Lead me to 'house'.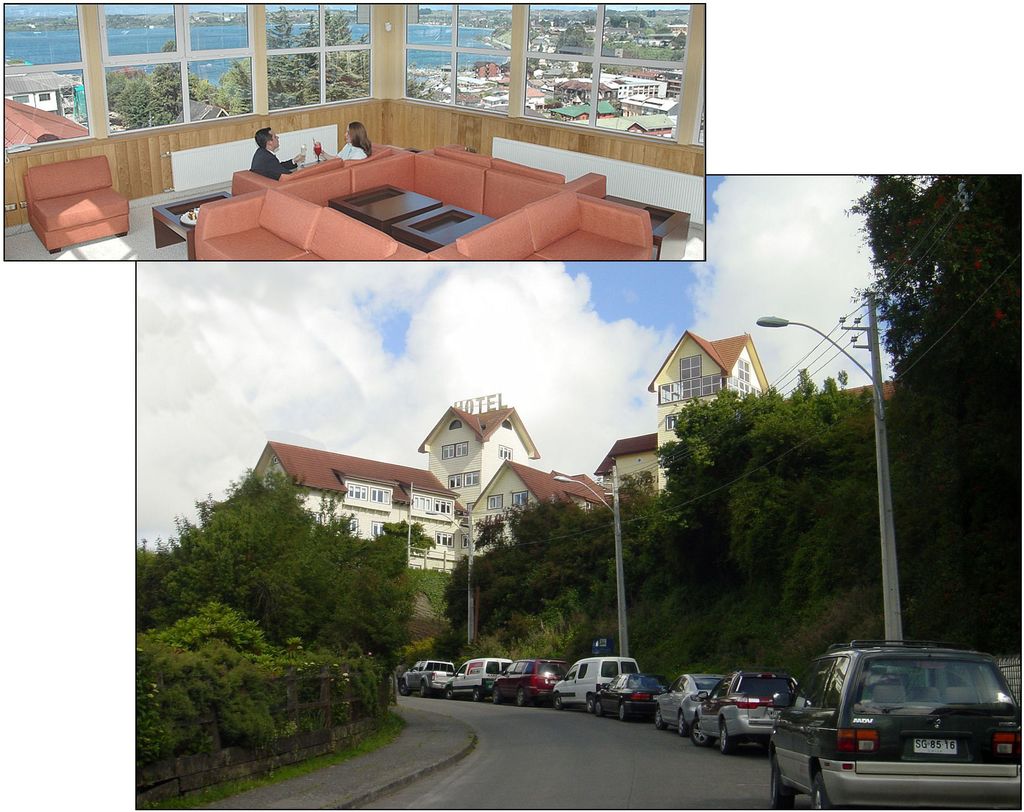
Lead to Rect(2, 3, 704, 258).
